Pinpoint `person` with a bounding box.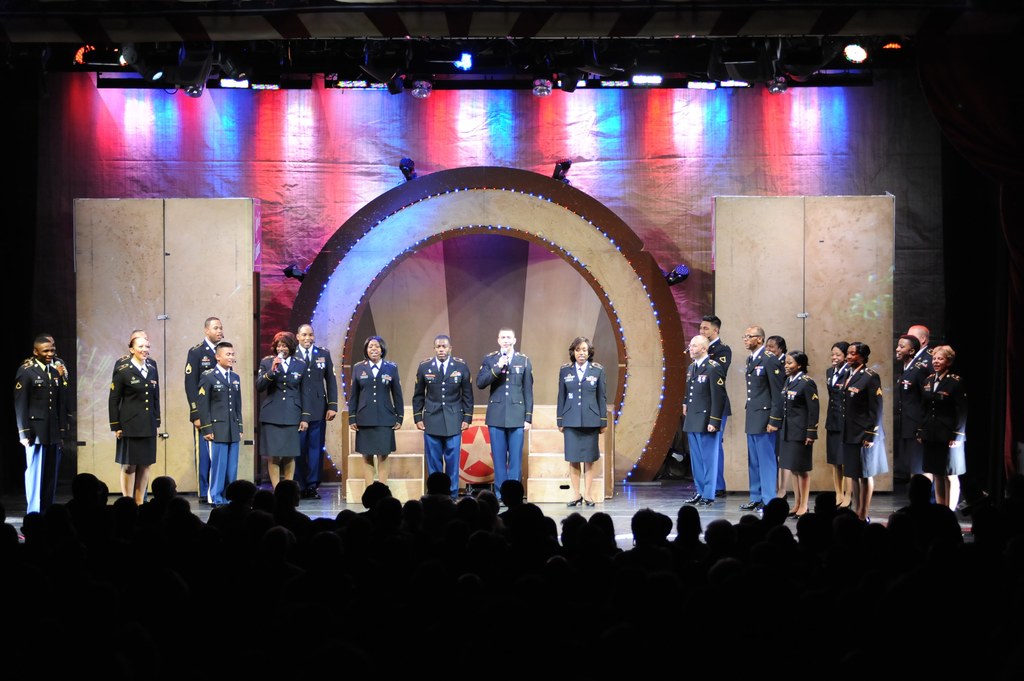
box(253, 332, 304, 483).
